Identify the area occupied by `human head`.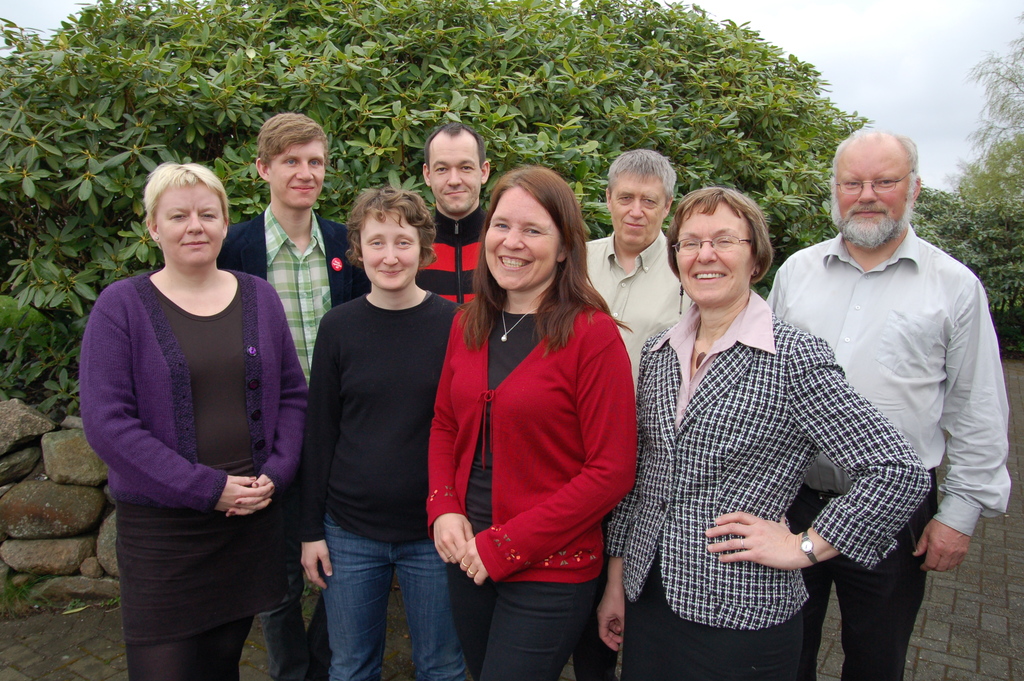
Area: crop(607, 147, 677, 250).
